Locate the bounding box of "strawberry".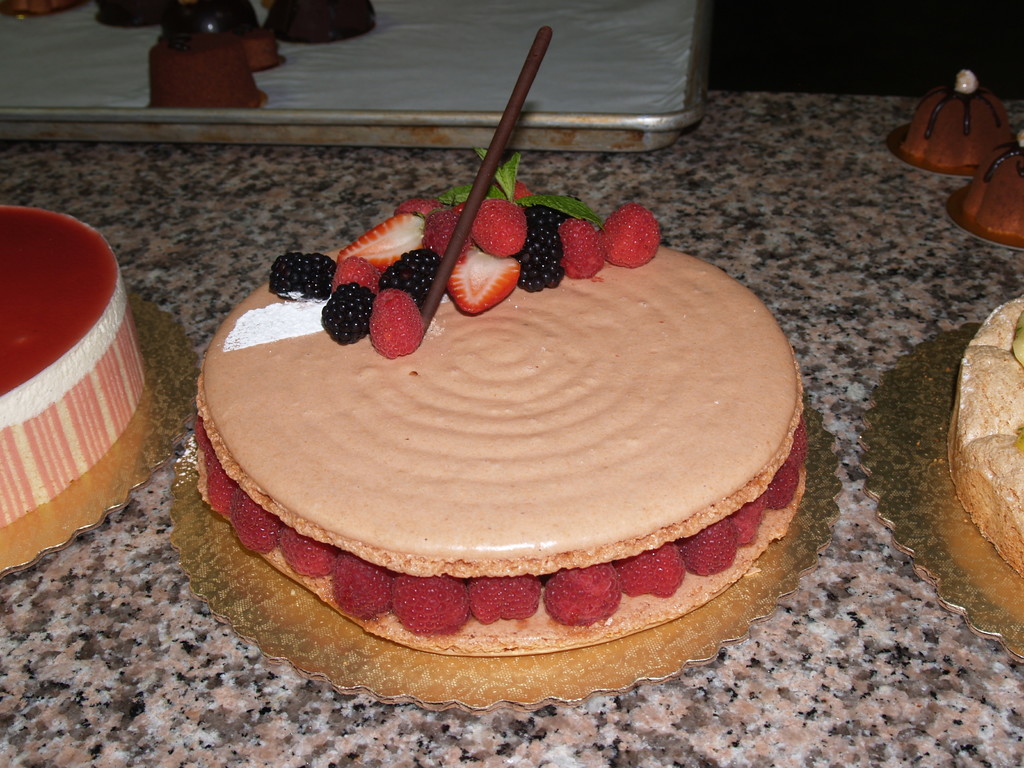
Bounding box: region(759, 446, 797, 518).
